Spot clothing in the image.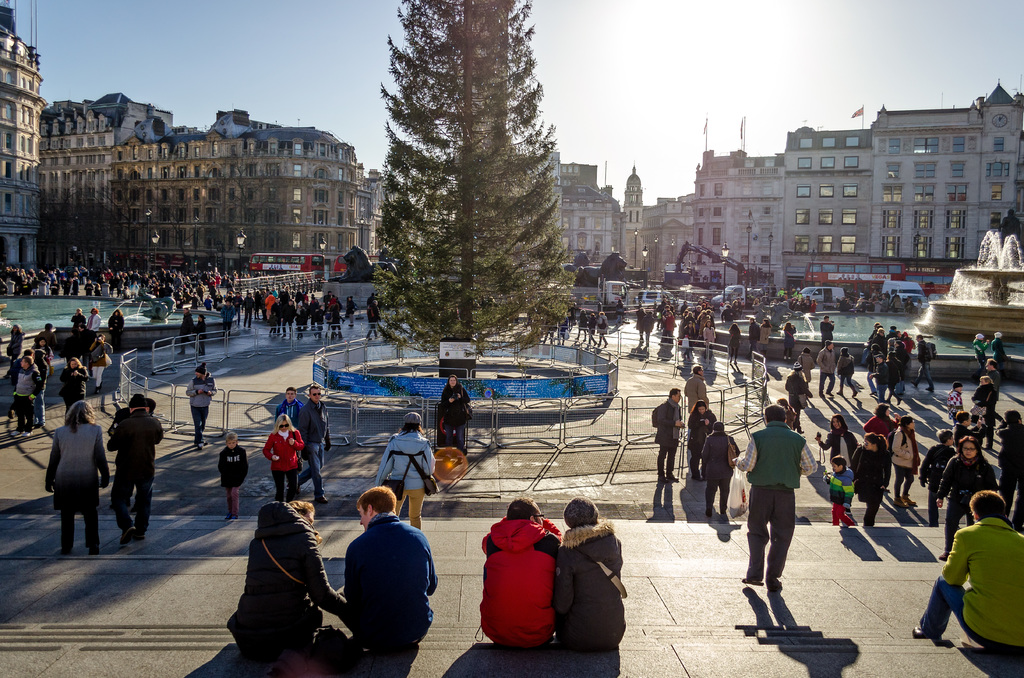
clothing found at bbox=(220, 304, 232, 332).
